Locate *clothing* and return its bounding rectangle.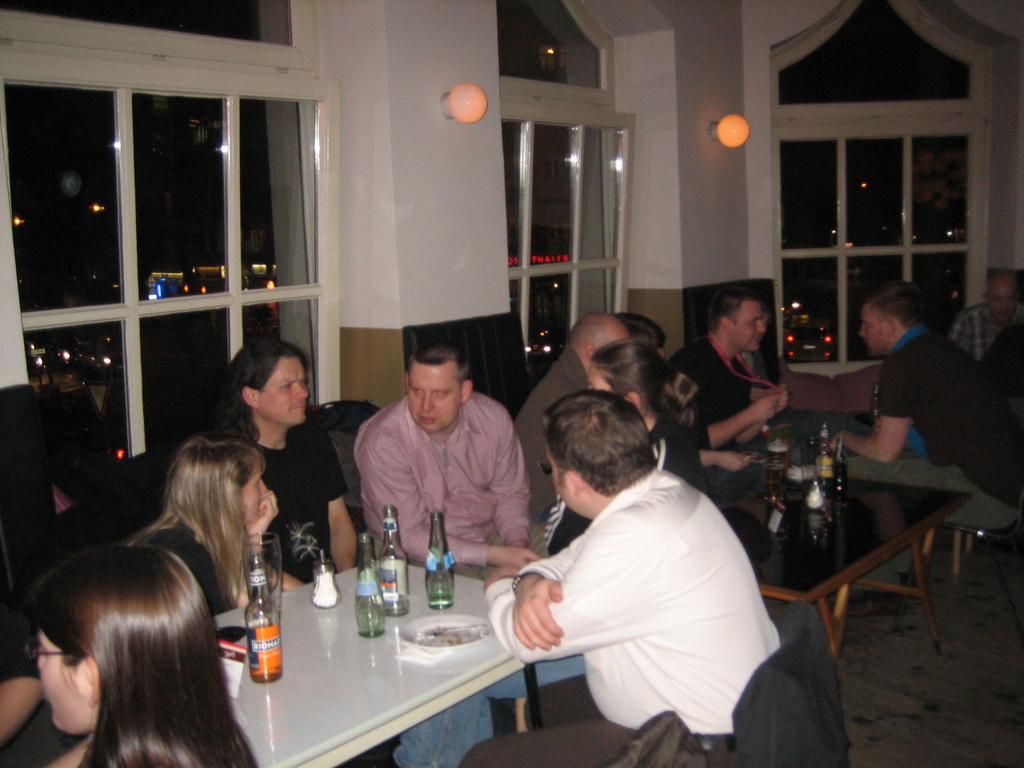
bbox=(349, 389, 532, 581).
